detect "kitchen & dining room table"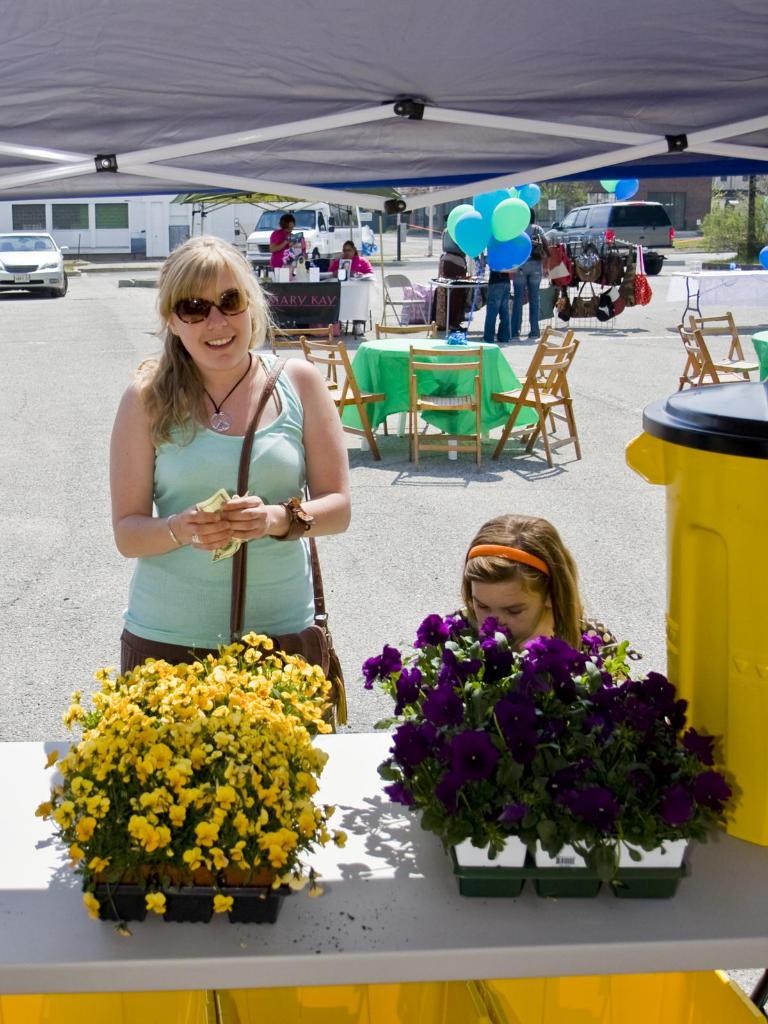
locate(273, 316, 575, 473)
